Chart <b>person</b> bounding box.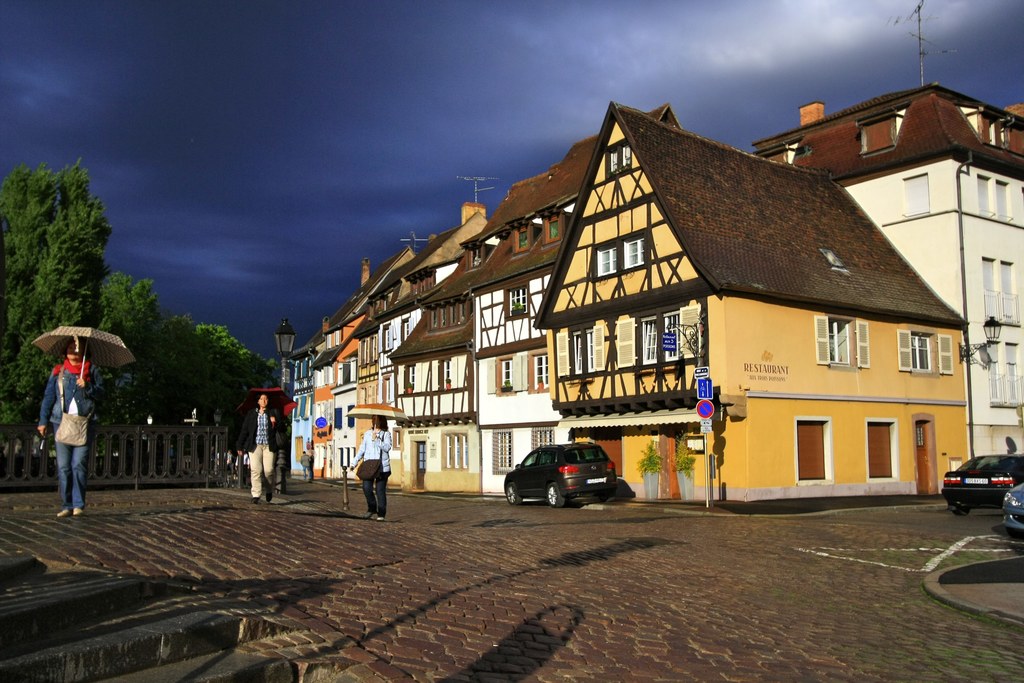
Charted: left=233, top=390, right=291, bottom=503.
